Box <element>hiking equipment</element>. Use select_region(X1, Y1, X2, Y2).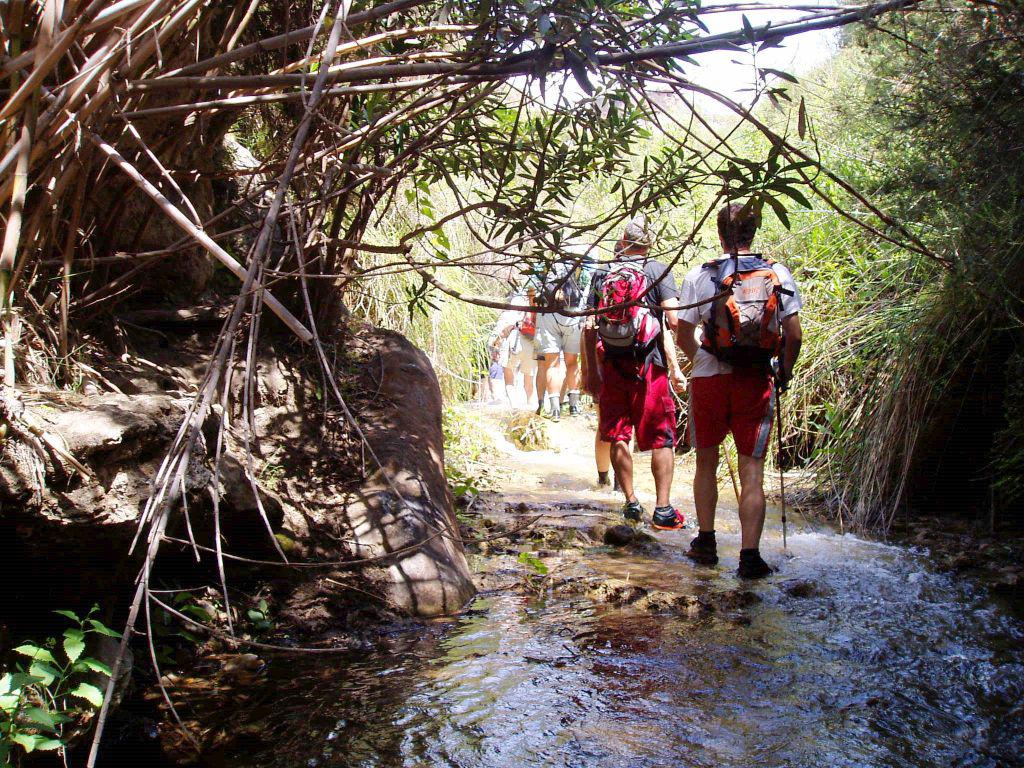
select_region(719, 436, 746, 505).
